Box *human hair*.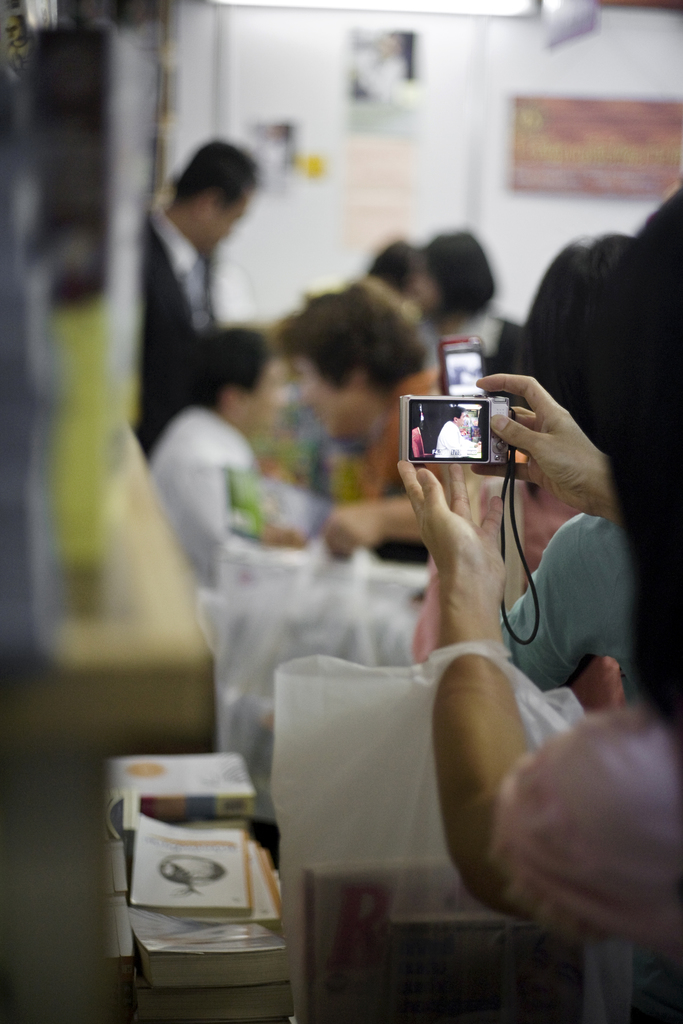
bbox(279, 283, 439, 400).
